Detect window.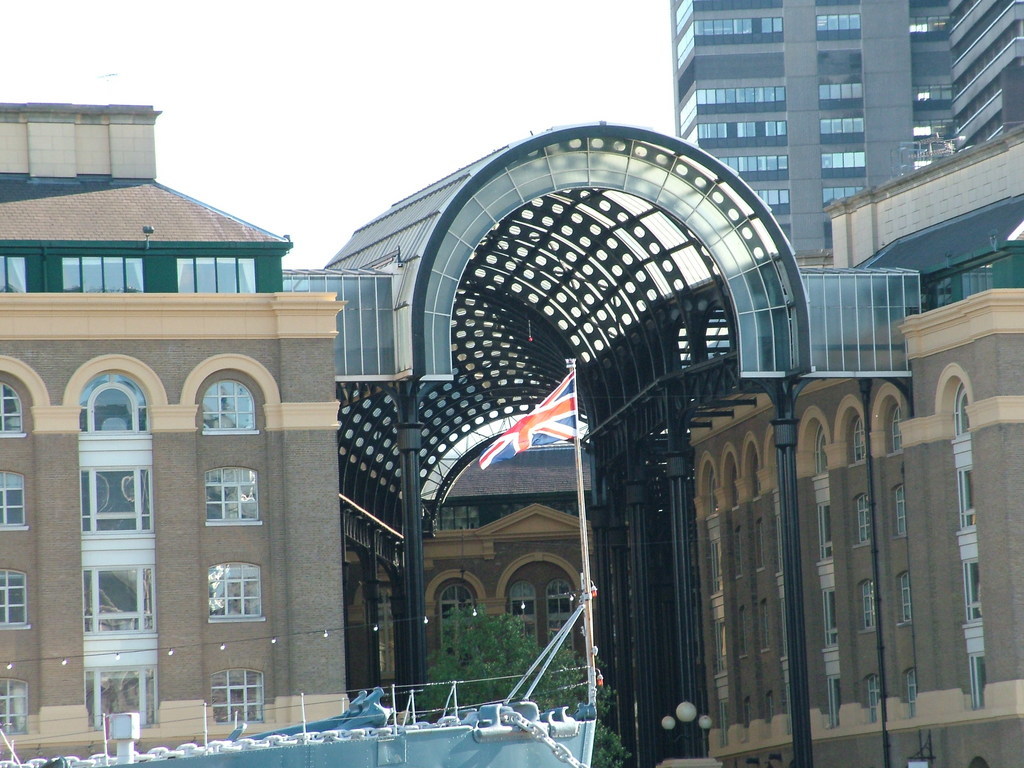
Detected at box(0, 251, 27, 292).
